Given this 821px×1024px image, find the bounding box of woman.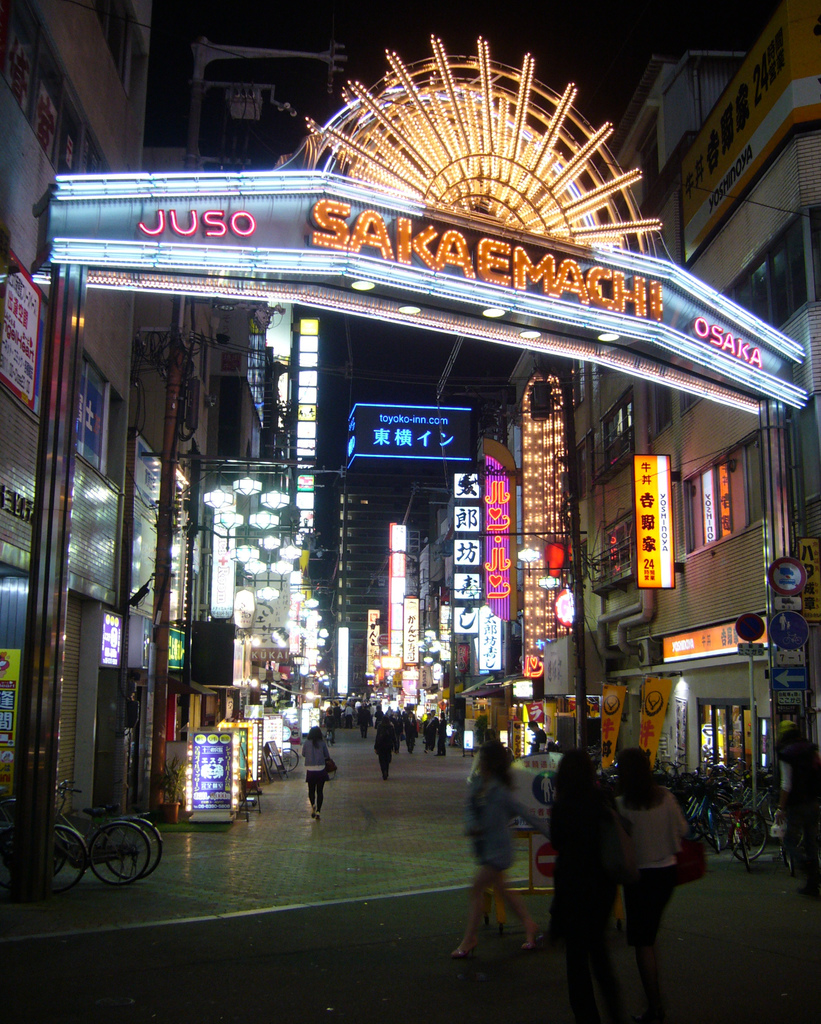
Rect(610, 747, 692, 1014).
